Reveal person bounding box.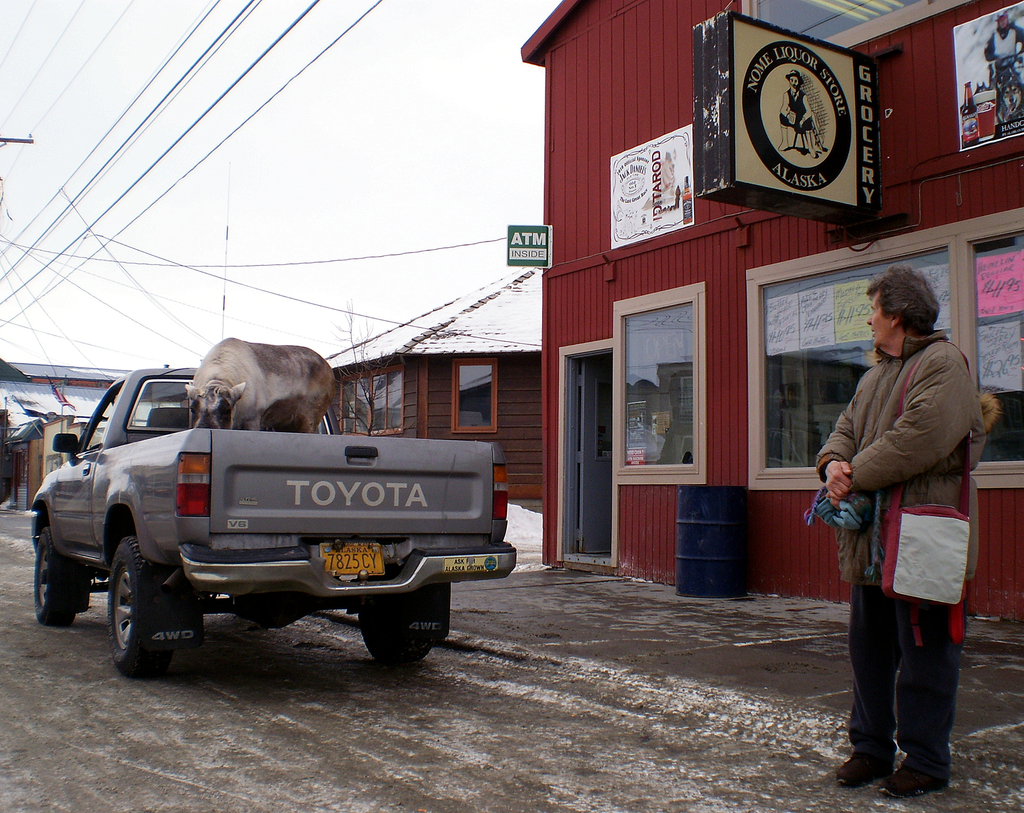
Revealed: 813 249 983 789.
